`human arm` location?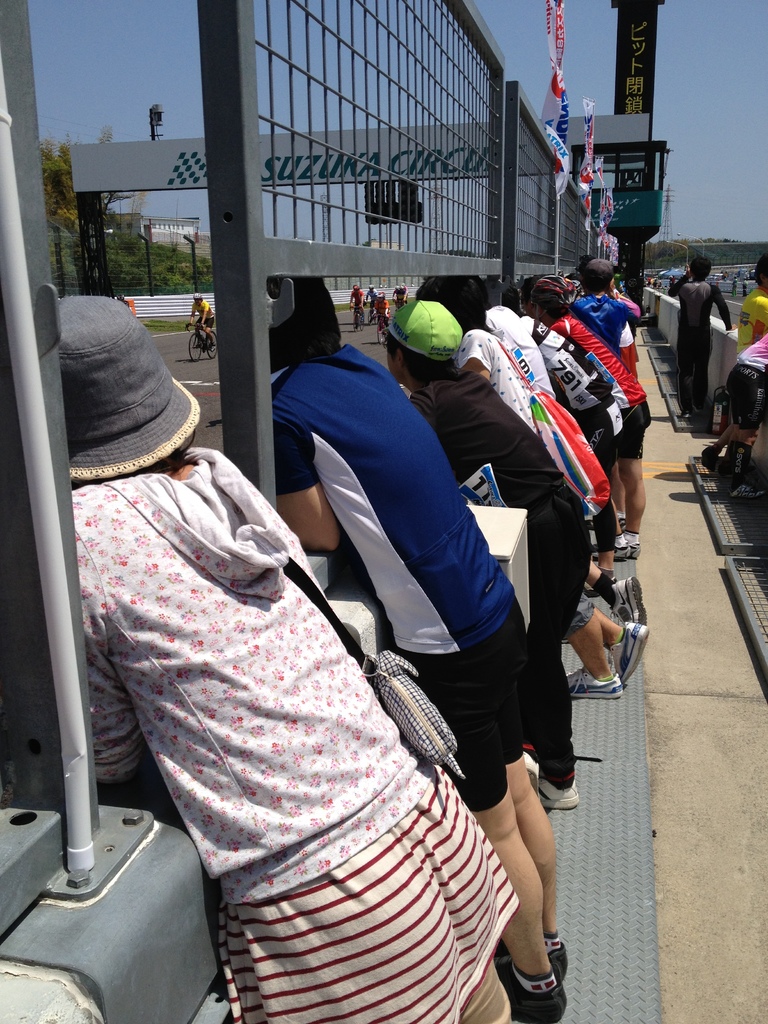
Rect(412, 393, 444, 445)
